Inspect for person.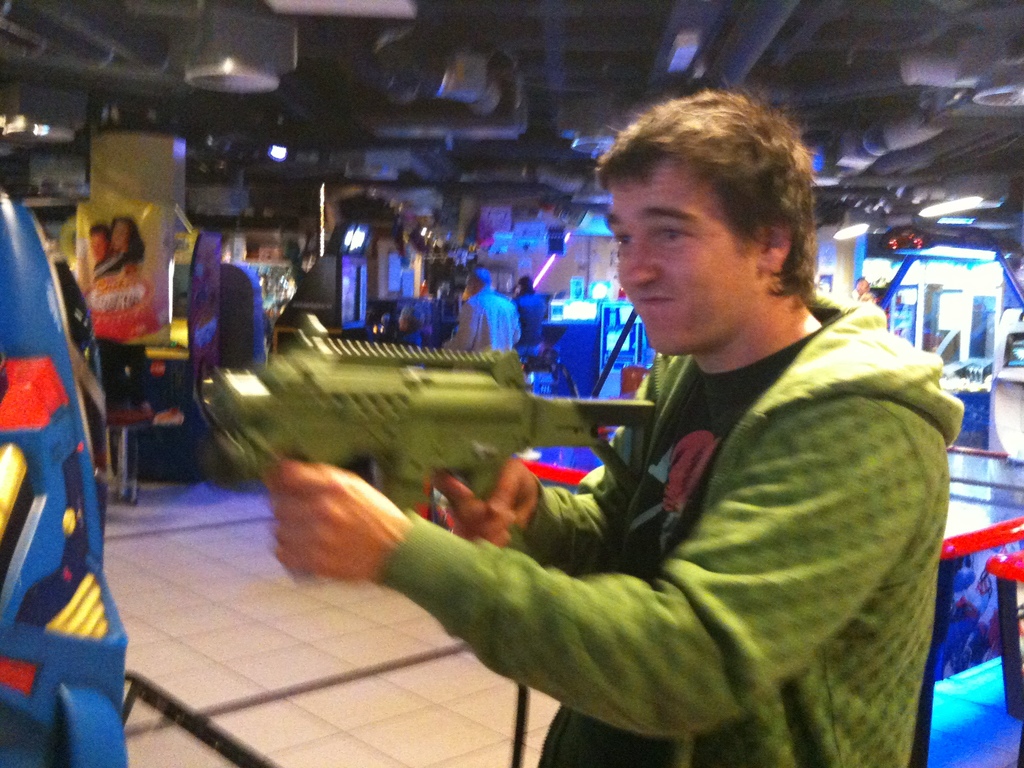
Inspection: Rect(170, 223, 243, 401).
